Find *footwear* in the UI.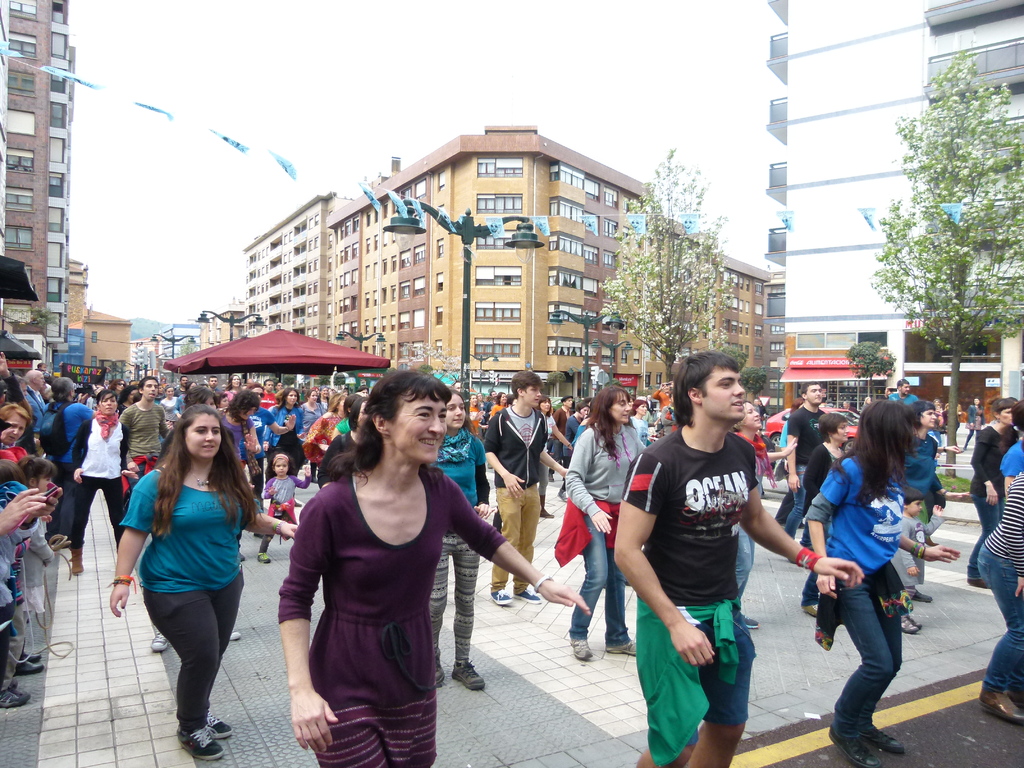
UI element at x1=977 y1=688 x2=1023 y2=723.
